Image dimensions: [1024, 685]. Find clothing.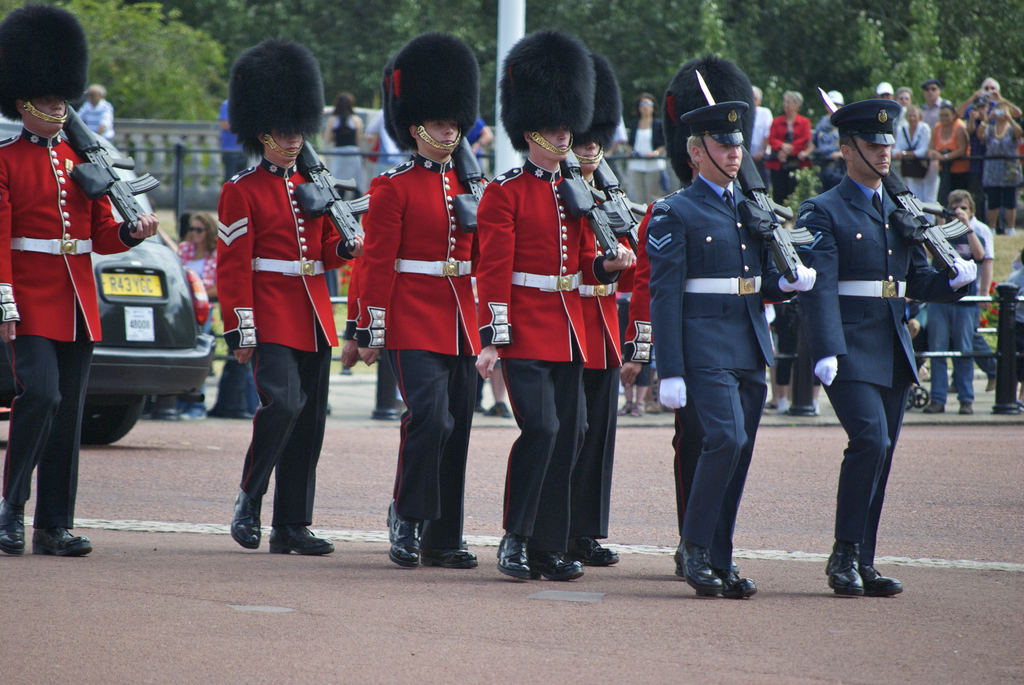
Rect(643, 174, 785, 578).
